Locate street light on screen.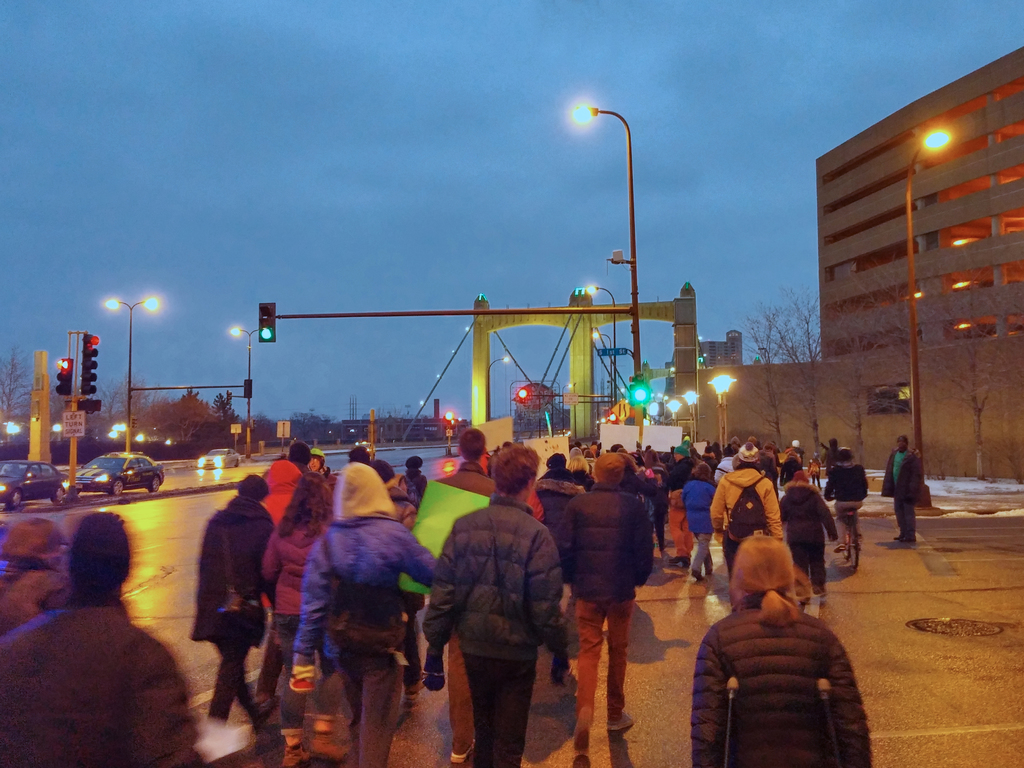
On screen at 230, 326, 269, 458.
